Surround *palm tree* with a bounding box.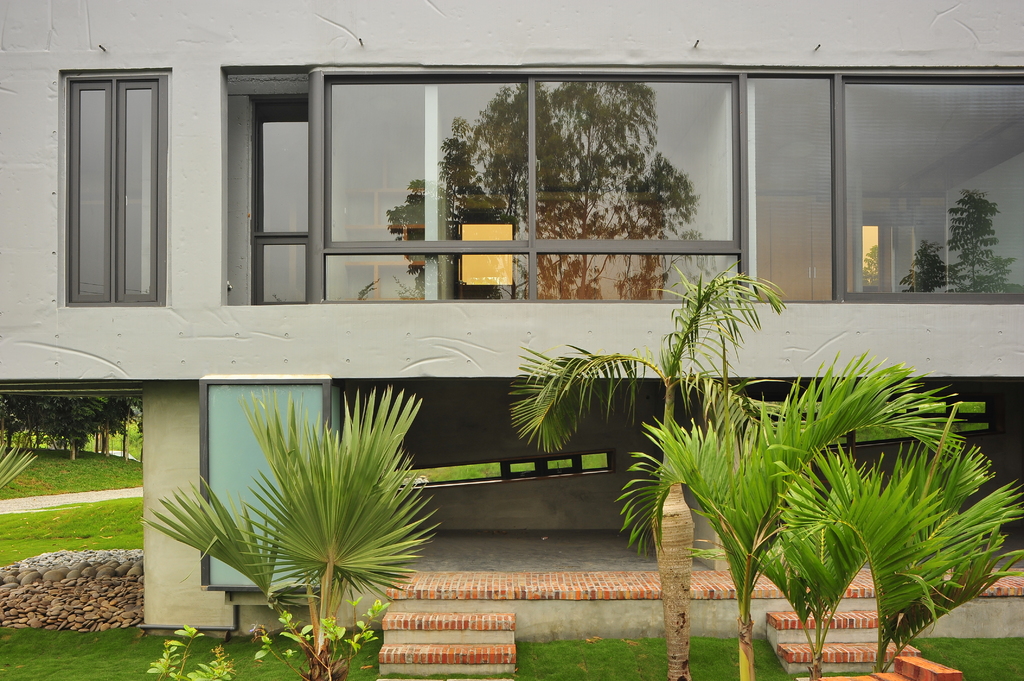
812 476 923 625.
